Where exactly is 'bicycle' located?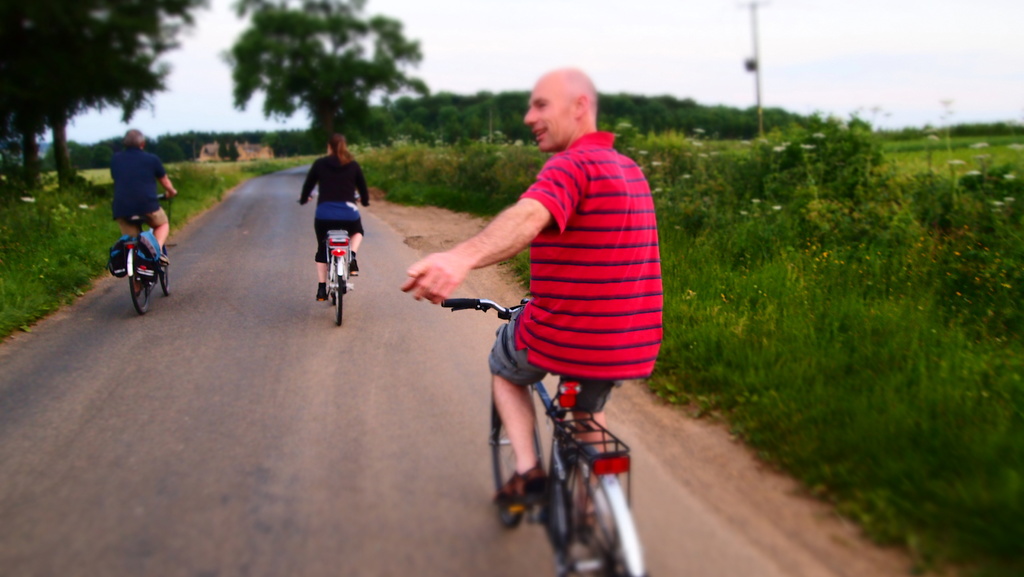
Its bounding box is [left=305, top=188, right=367, bottom=327].
